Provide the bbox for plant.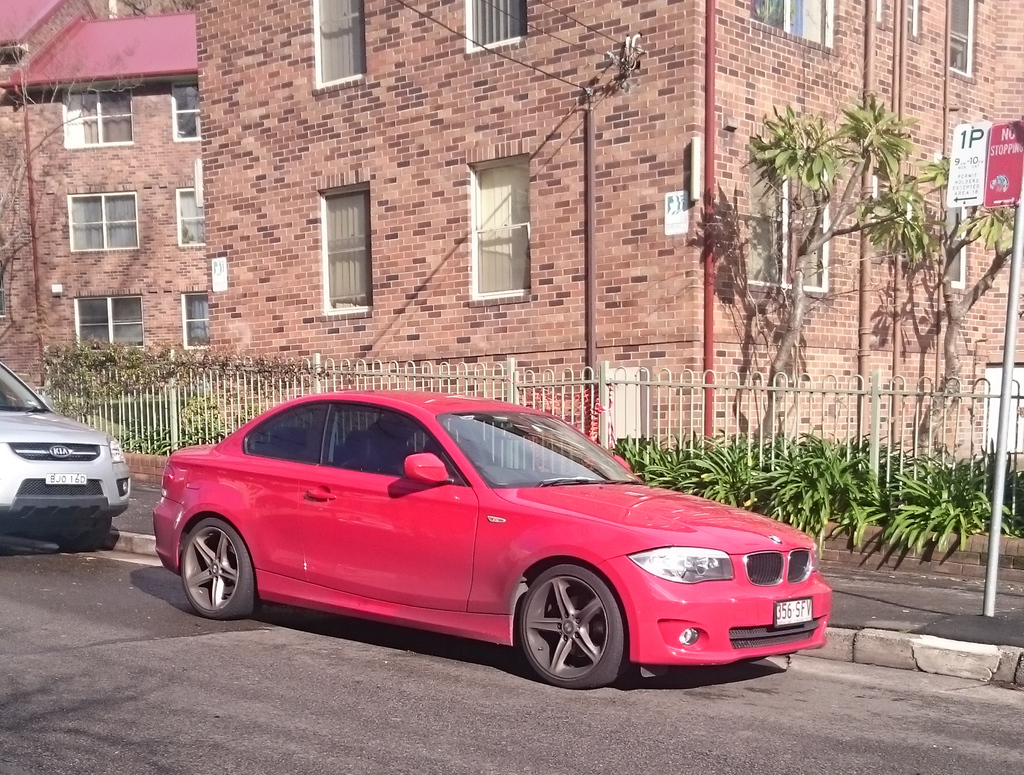
[600,427,673,493].
